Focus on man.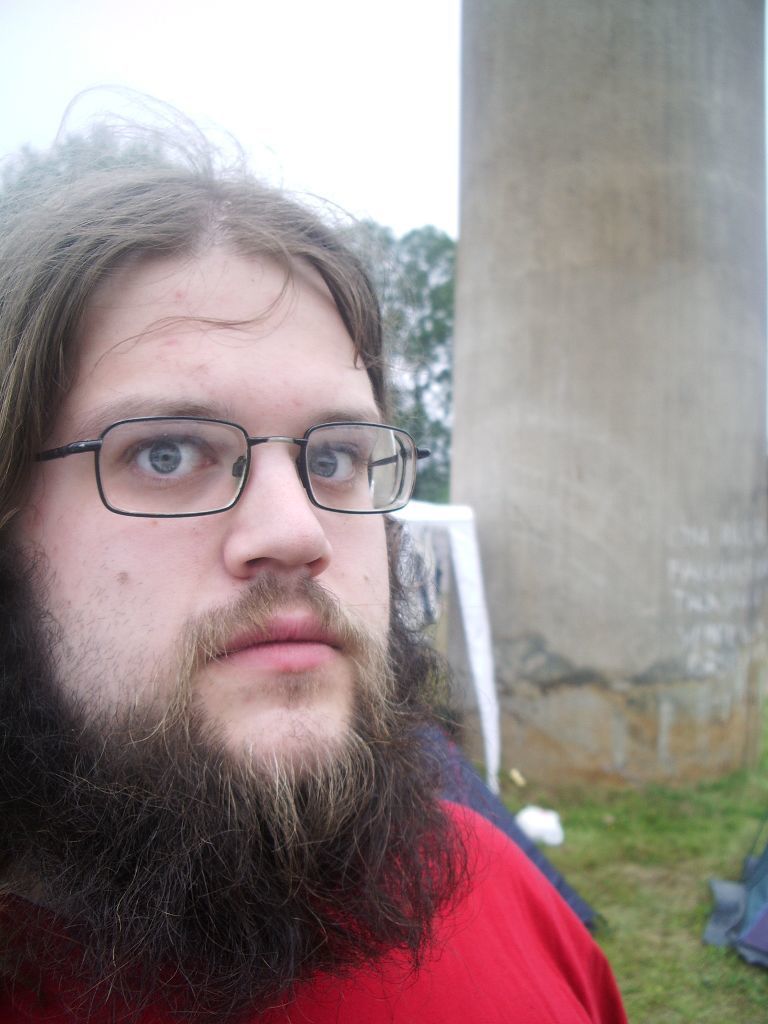
Focused at 0 128 642 991.
